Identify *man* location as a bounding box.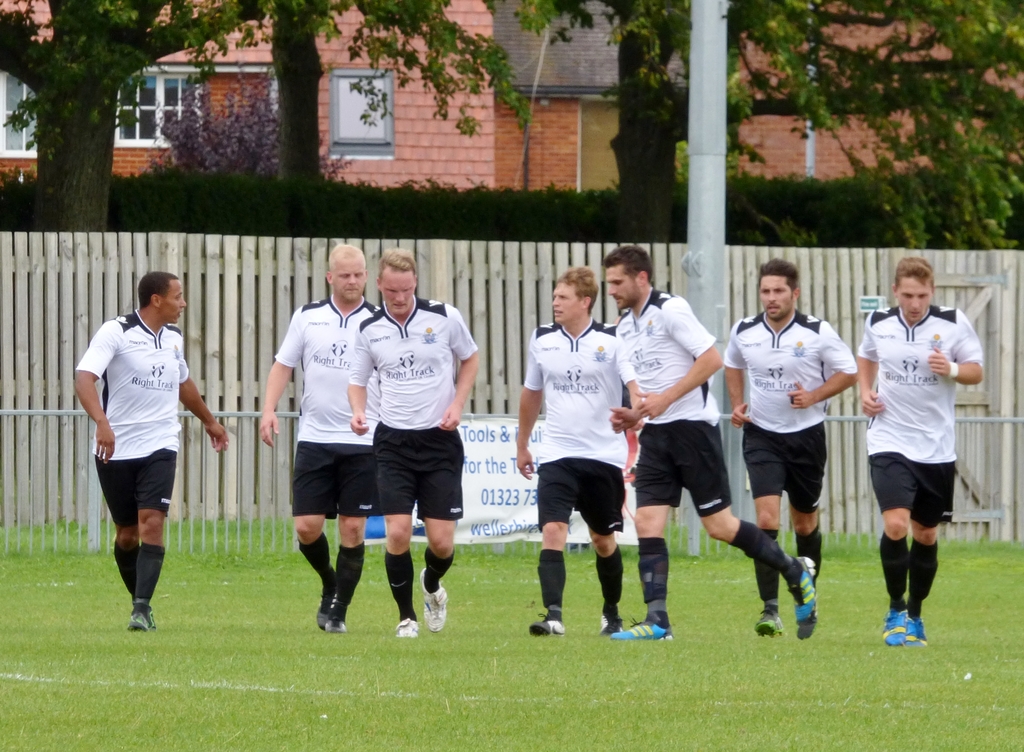
select_region(849, 244, 1010, 659).
